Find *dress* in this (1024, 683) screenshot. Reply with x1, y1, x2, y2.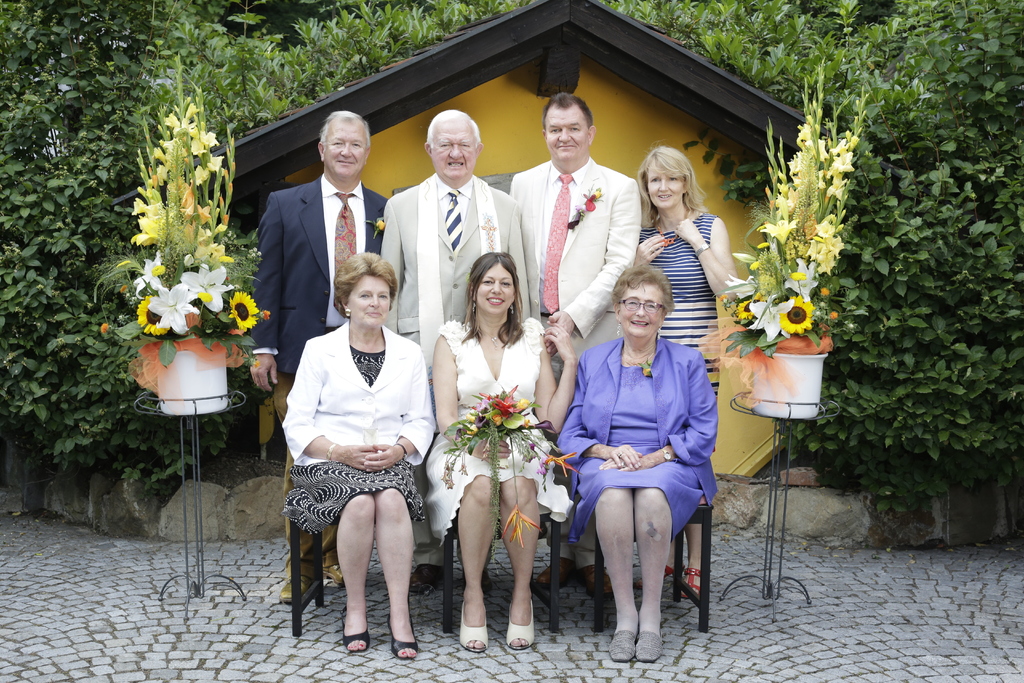
410, 313, 582, 556.
